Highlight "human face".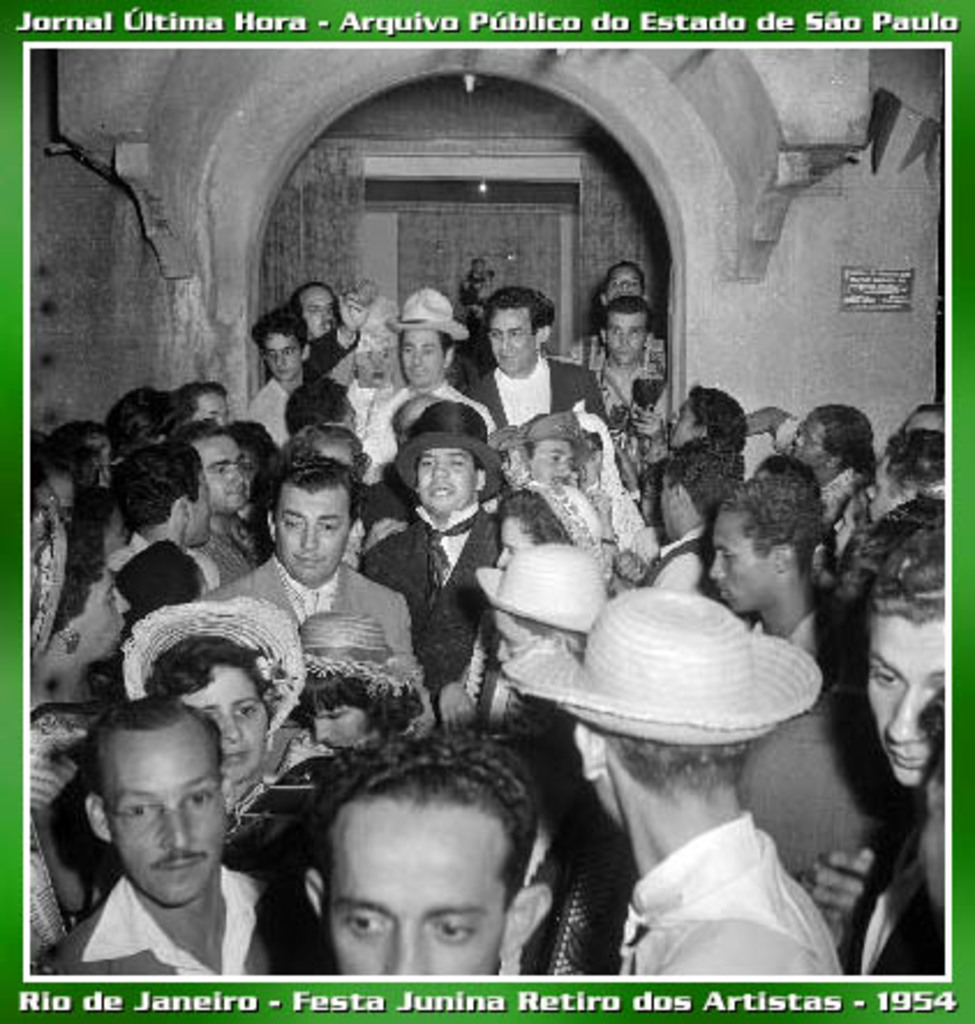
Highlighted region: select_region(263, 333, 298, 377).
